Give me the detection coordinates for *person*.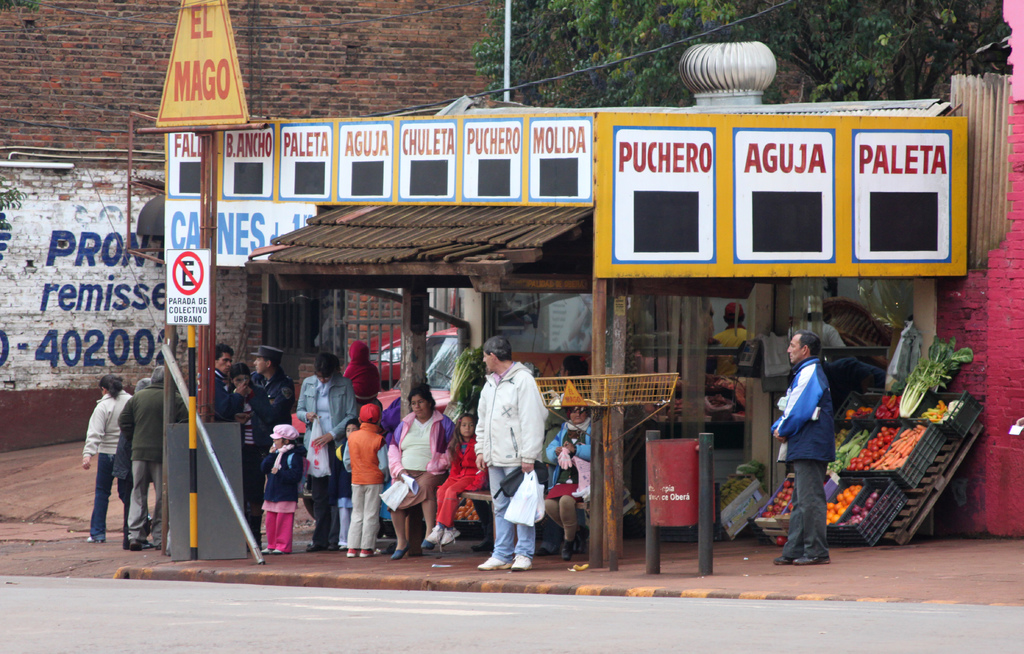
422,406,488,547.
